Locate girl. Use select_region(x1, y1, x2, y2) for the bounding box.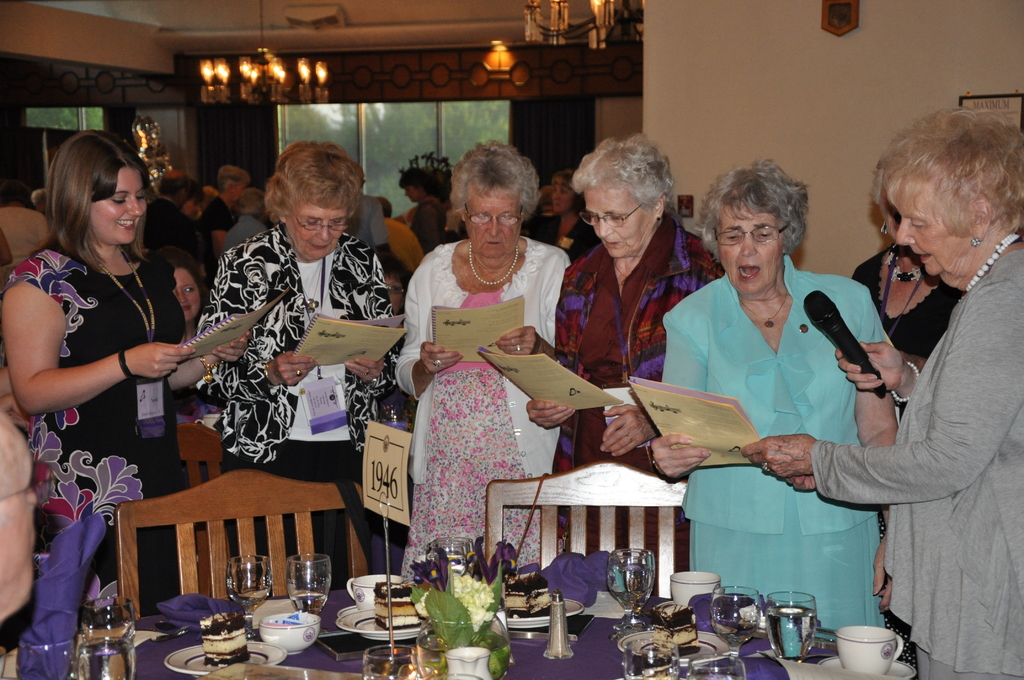
select_region(398, 168, 448, 255).
